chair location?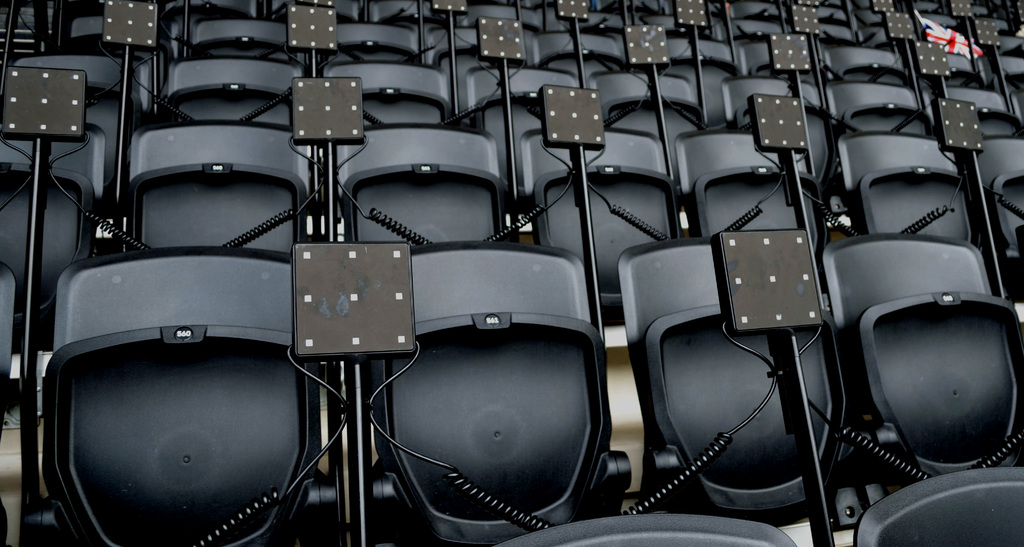
509:512:798:541
